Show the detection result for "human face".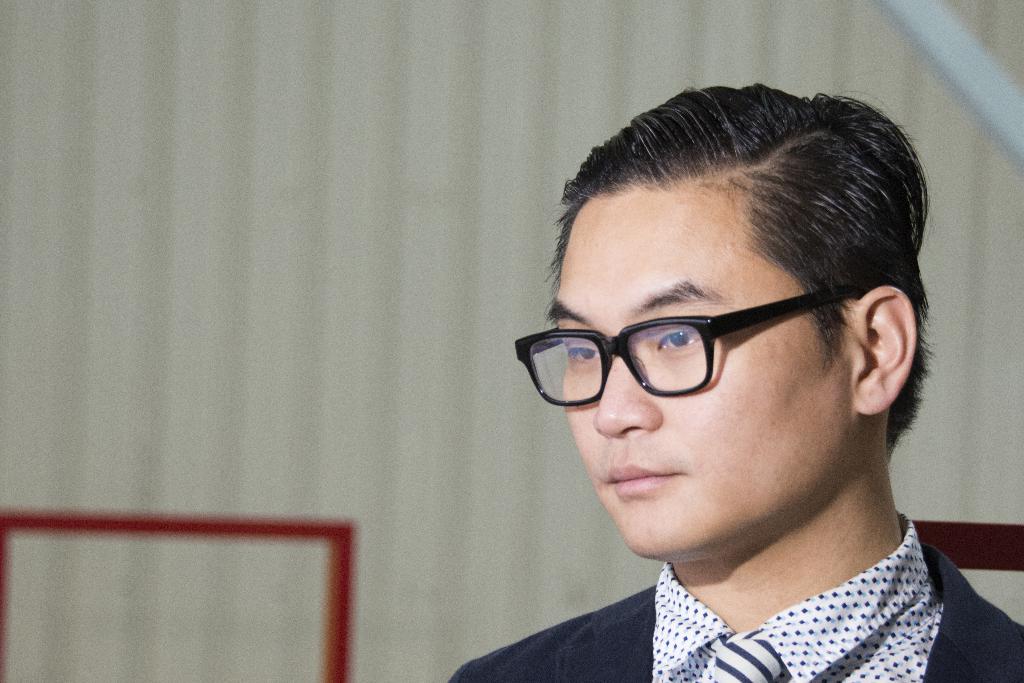
<box>547,185,848,562</box>.
